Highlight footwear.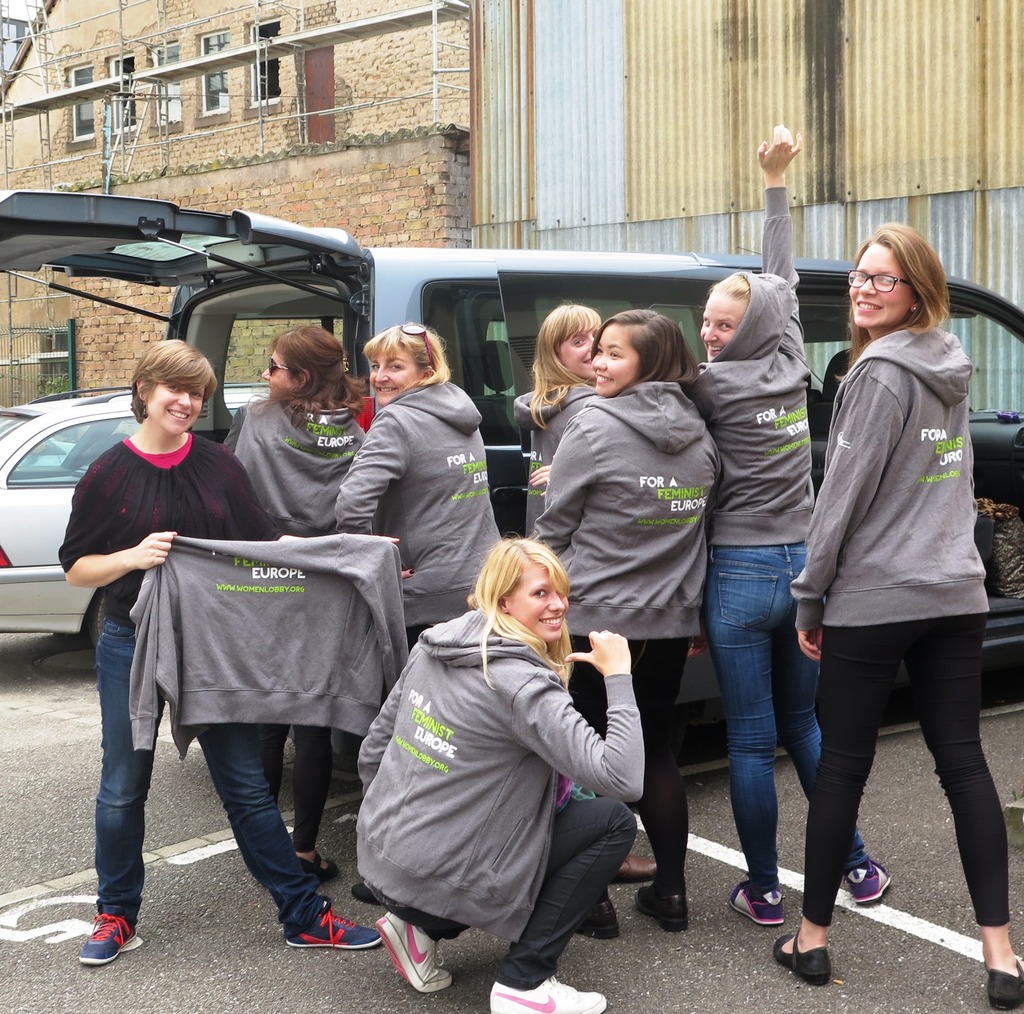
Highlighted region: pyautogui.locateOnScreen(285, 904, 384, 949).
